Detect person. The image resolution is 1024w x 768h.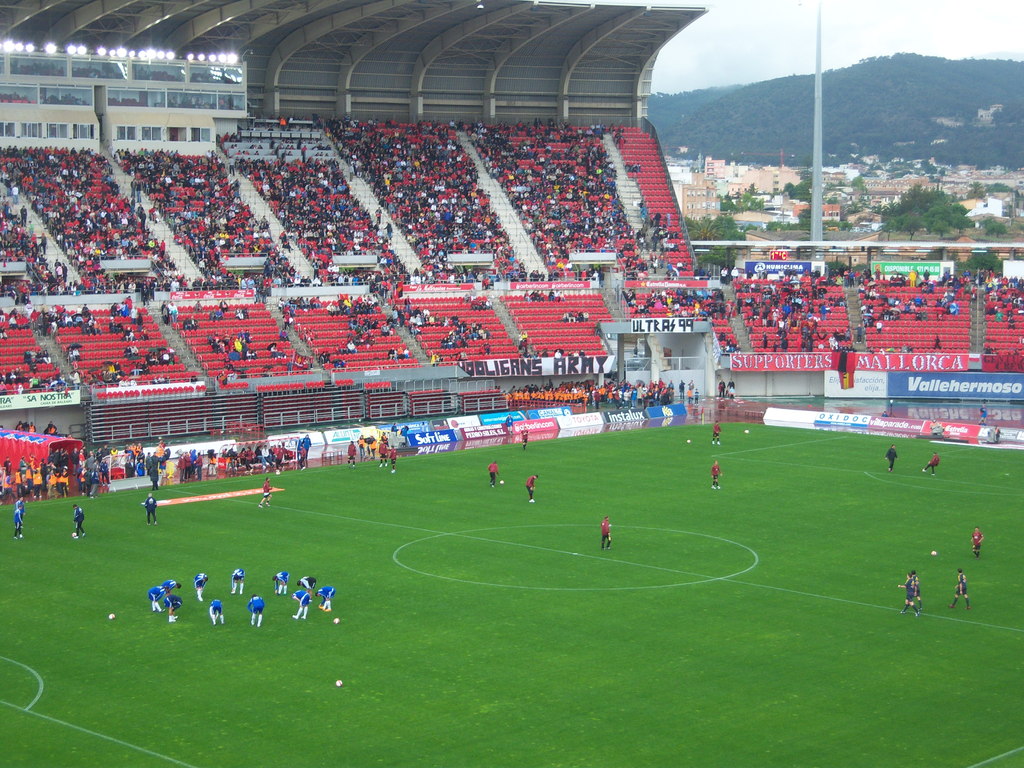
l=949, t=568, r=972, b=607.
